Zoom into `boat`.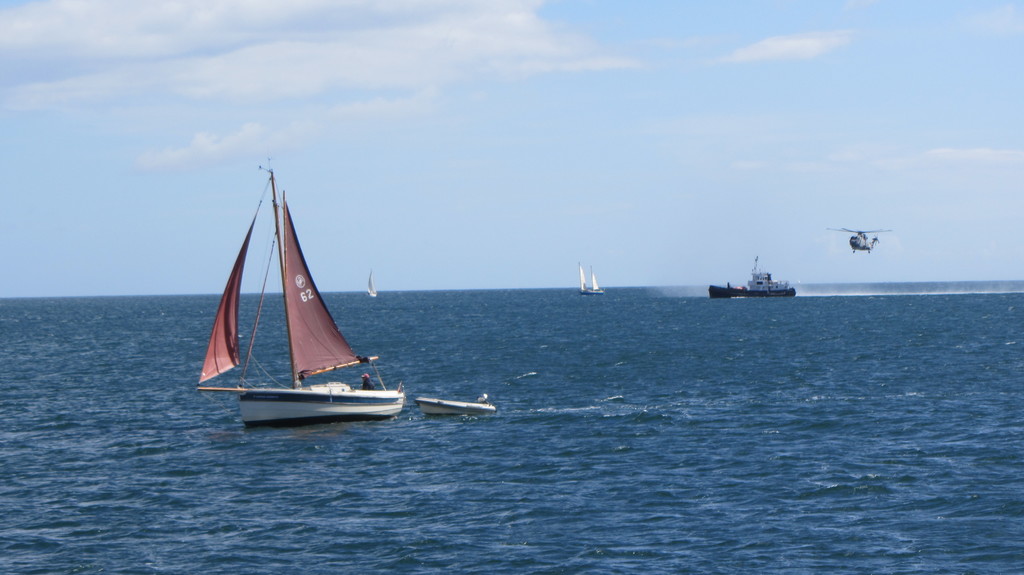
Zoom target: BBox(414, 397, 509, 413).
